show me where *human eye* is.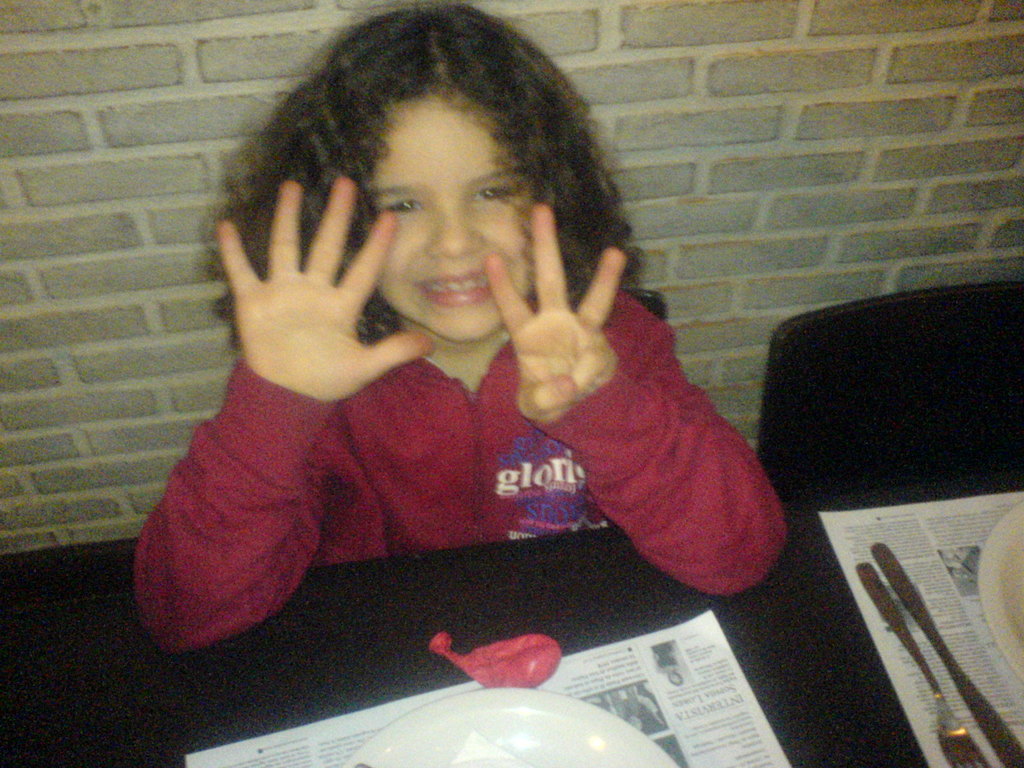
*human eye* is at [left=472, top=177, right=525, bottom=209].
